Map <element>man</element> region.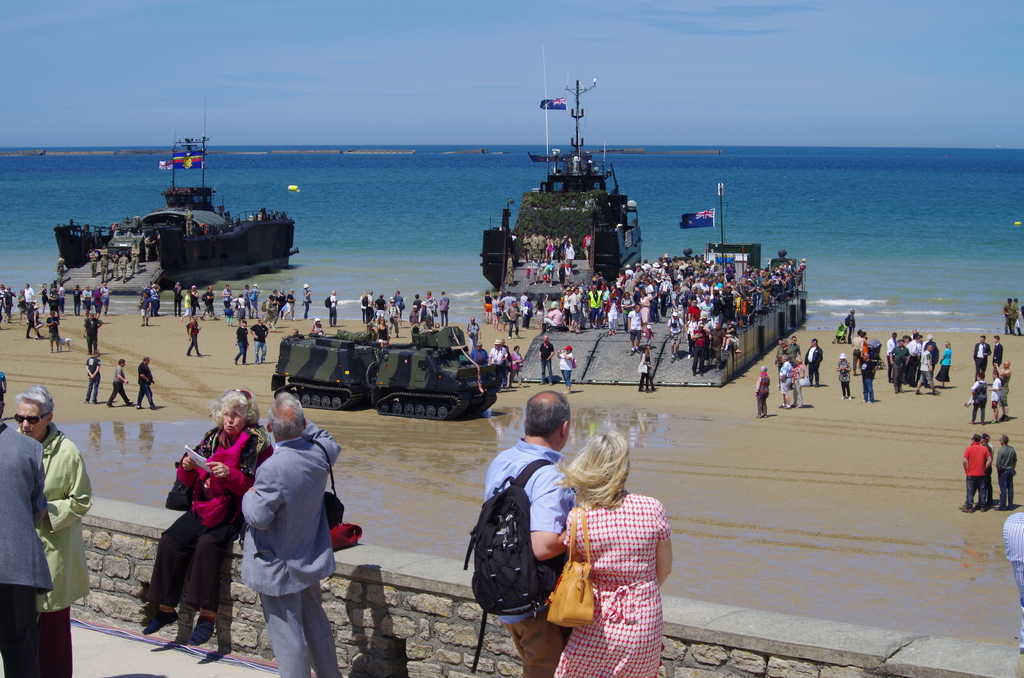
Mapped to left=993, top=334, right=1004, bottom=375.
